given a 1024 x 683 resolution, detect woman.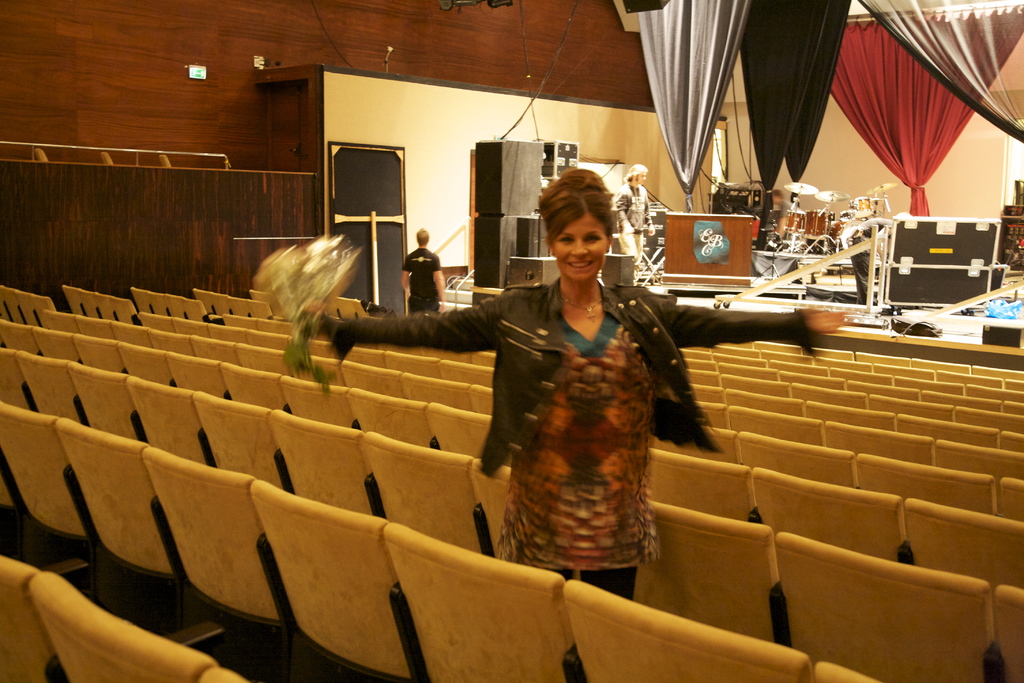
{"left": 294, "top": 165, "right": 852, "bottom": 671}.
